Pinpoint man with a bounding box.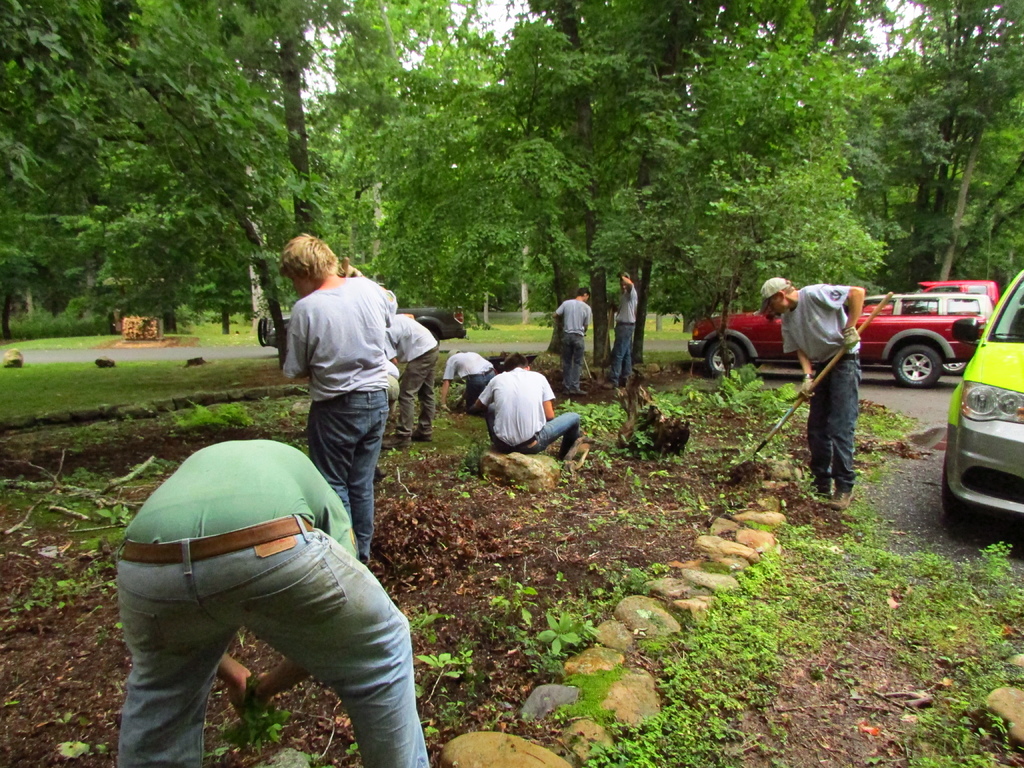
detection(95, 409, 434, 762).
